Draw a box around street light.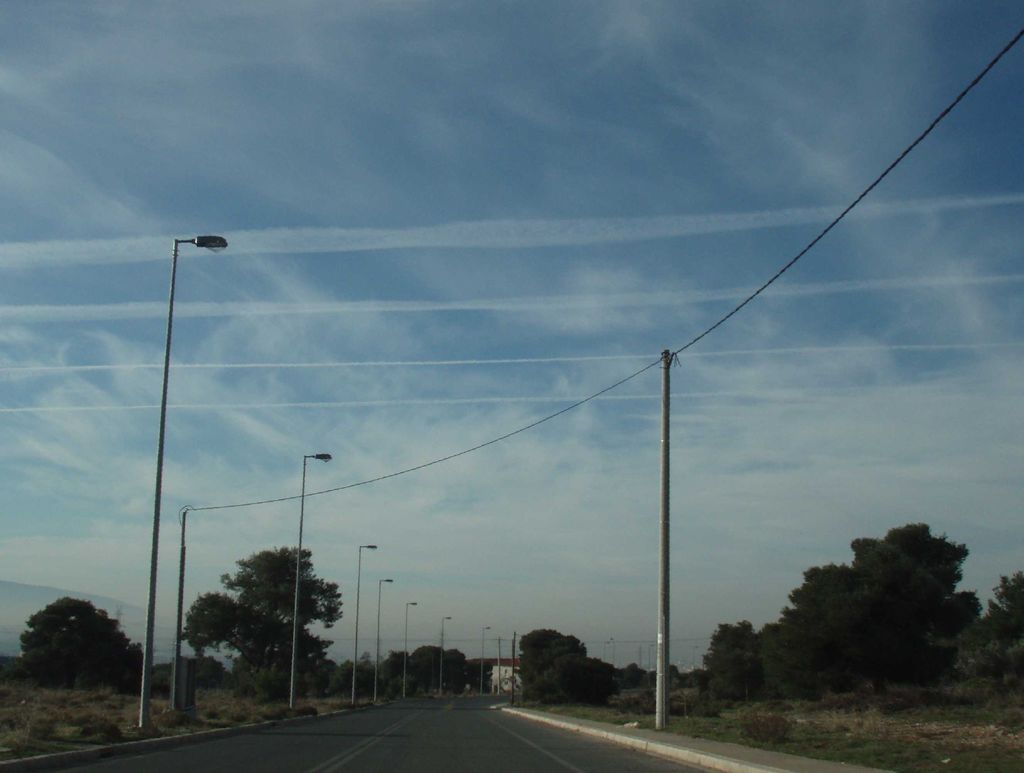
bbox=(344, 545, 380, 710).
